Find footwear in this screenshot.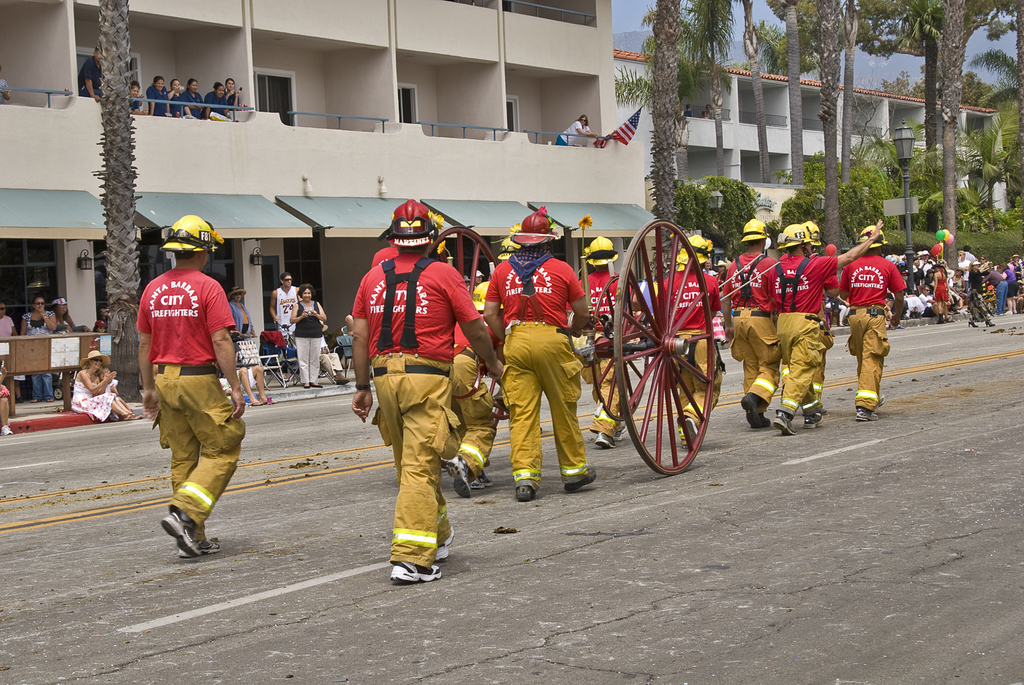
The bounding box for footwear is {"x1": 447, "y1": 451, "x2": 477, "y2": 502}.
